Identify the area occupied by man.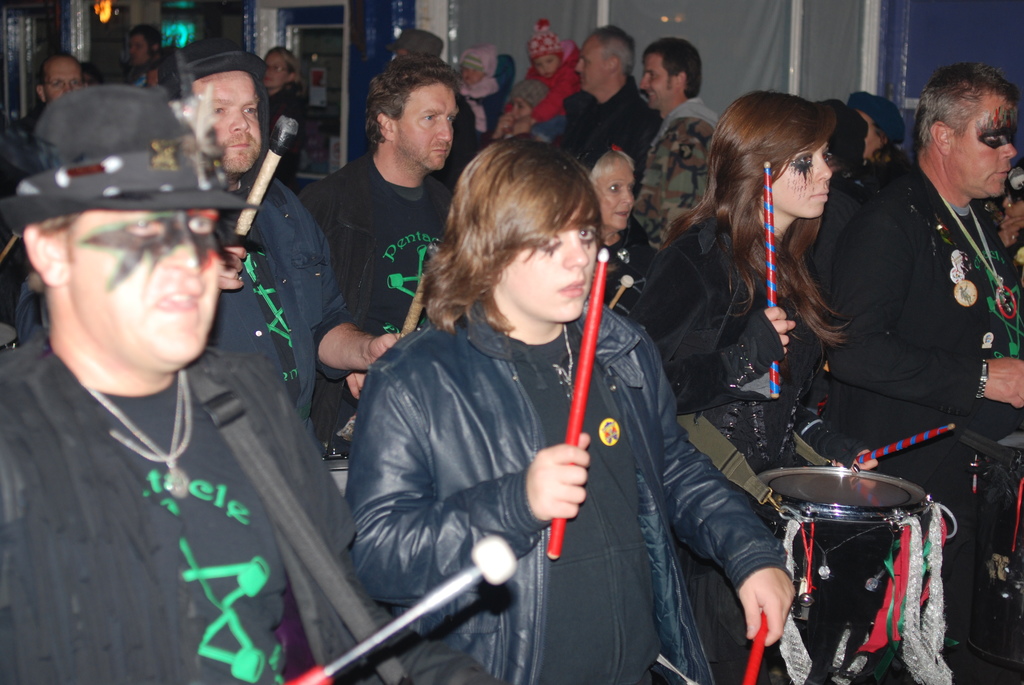
Area: (295,54,464,456).
